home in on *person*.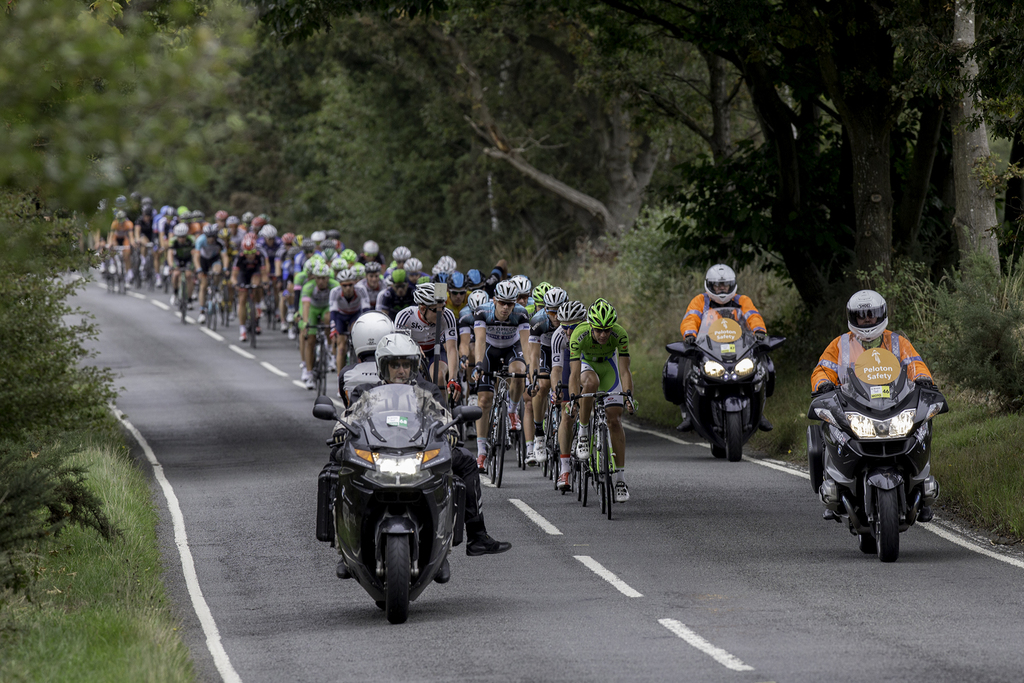
Homed in at 129, 193, 144, 215.
